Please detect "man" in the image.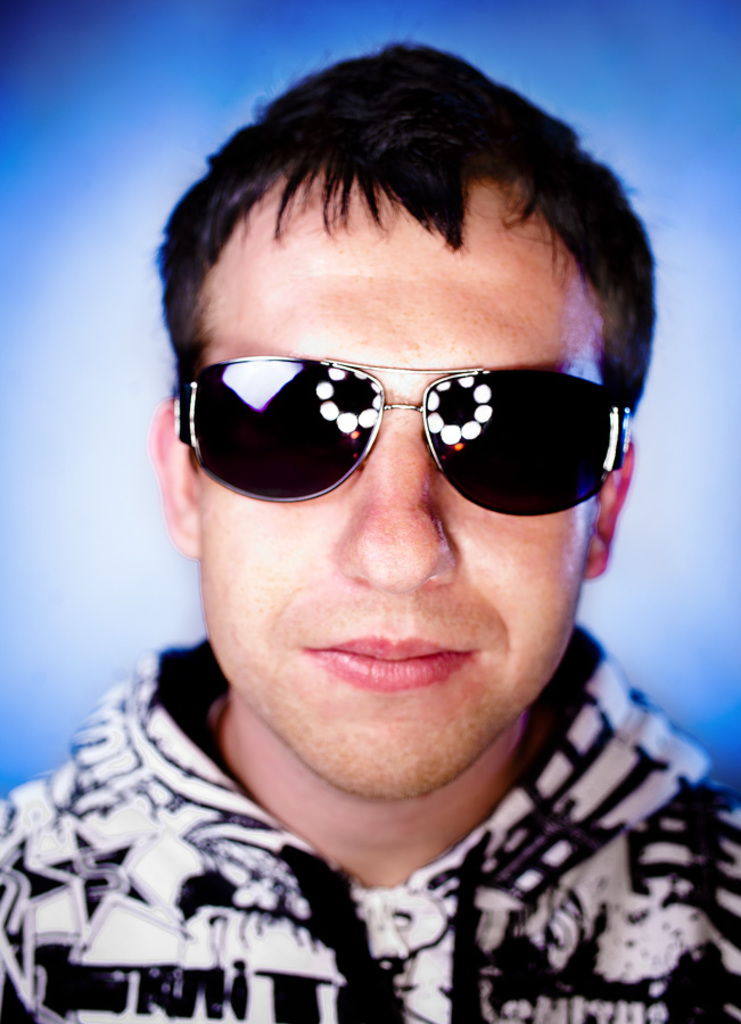
0, 34, 740, 1023.
